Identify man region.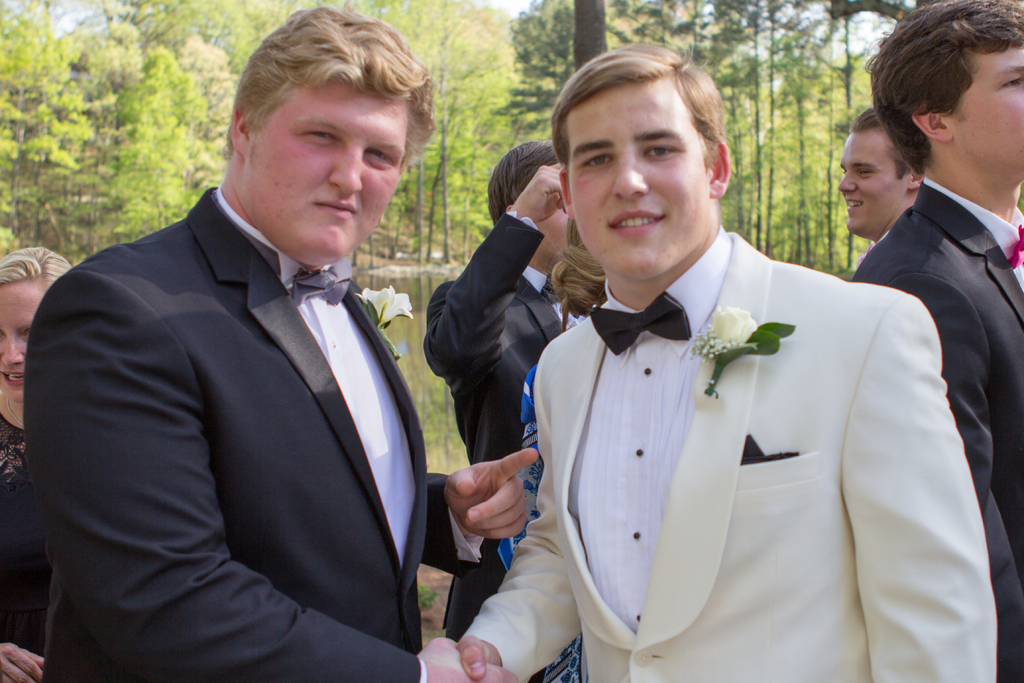
Region: <bbox>25, 0, 536, 682</bbox>.
